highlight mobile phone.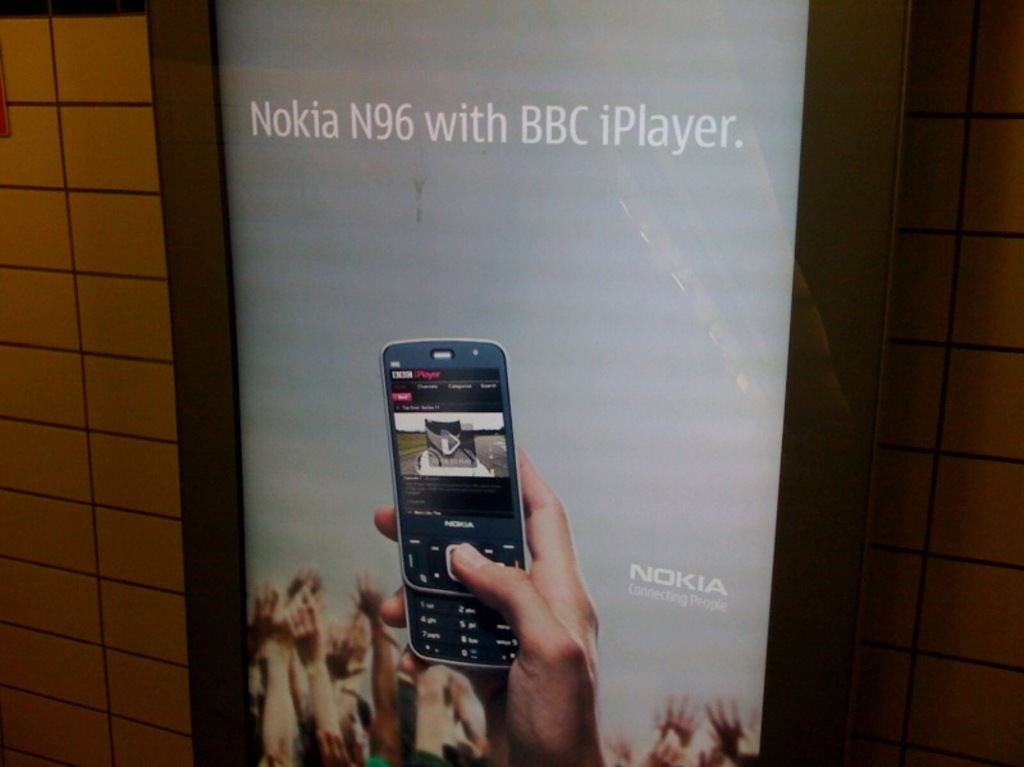
Highlighted region: [380, 323, 552, 691].
